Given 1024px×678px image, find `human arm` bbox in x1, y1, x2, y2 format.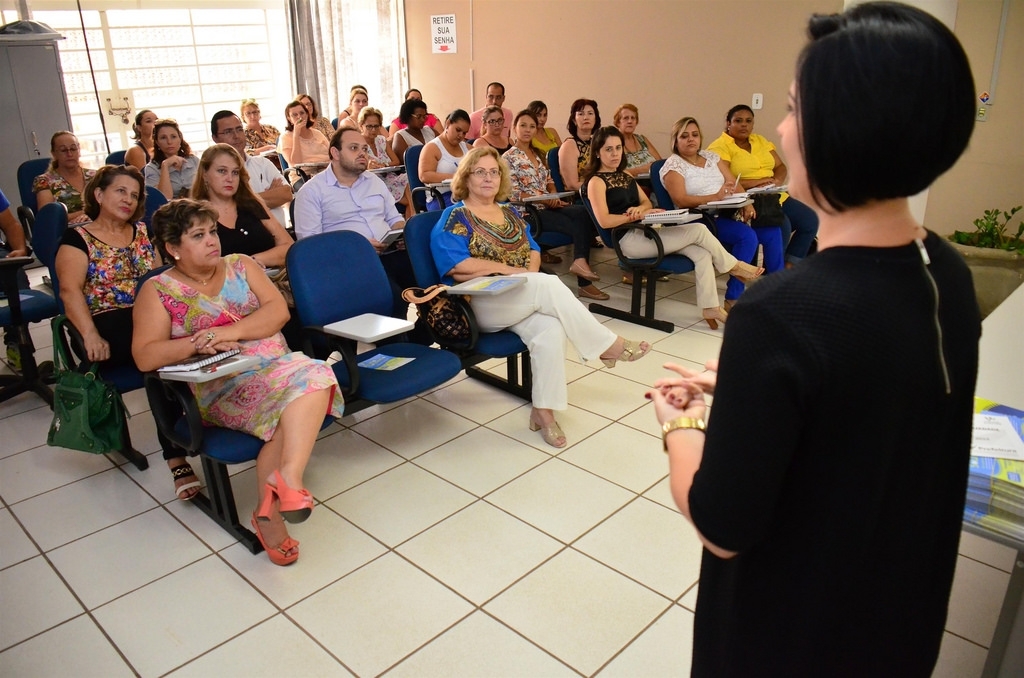
259, 195, 281, 255.
